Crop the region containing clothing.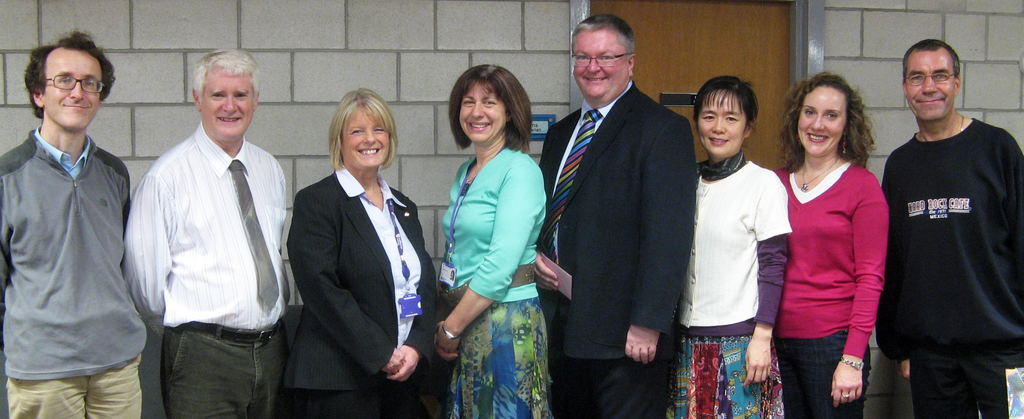
Crop region: (left=529, top=75, right=700, bottom=418).
